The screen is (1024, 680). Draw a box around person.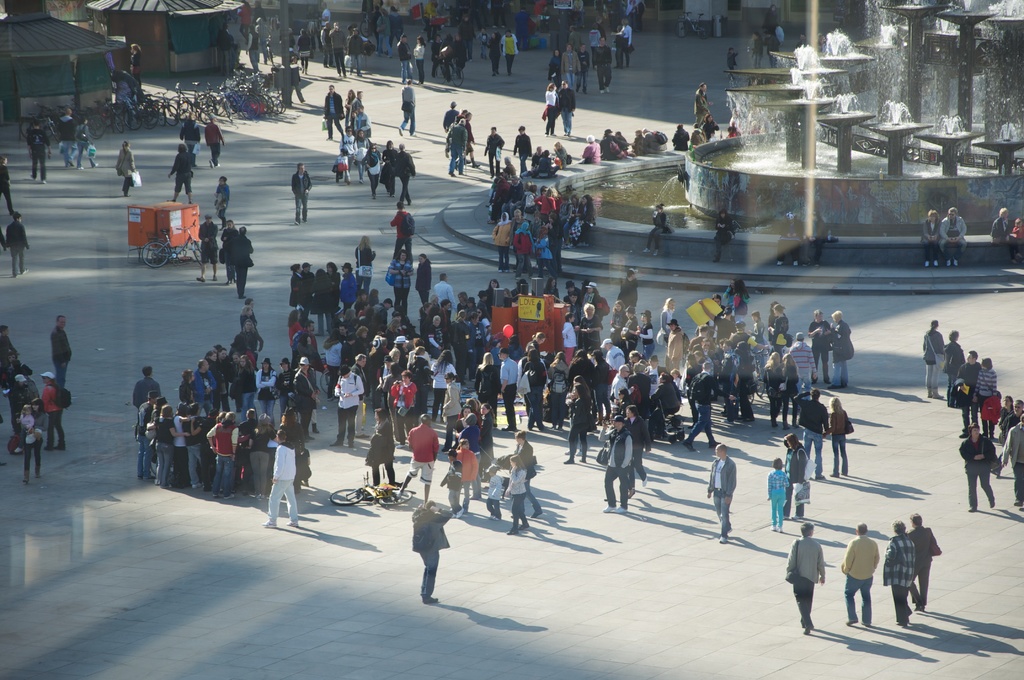
{"x1": 285, "y1": 306, "x2": 305, "y2": 352}.
